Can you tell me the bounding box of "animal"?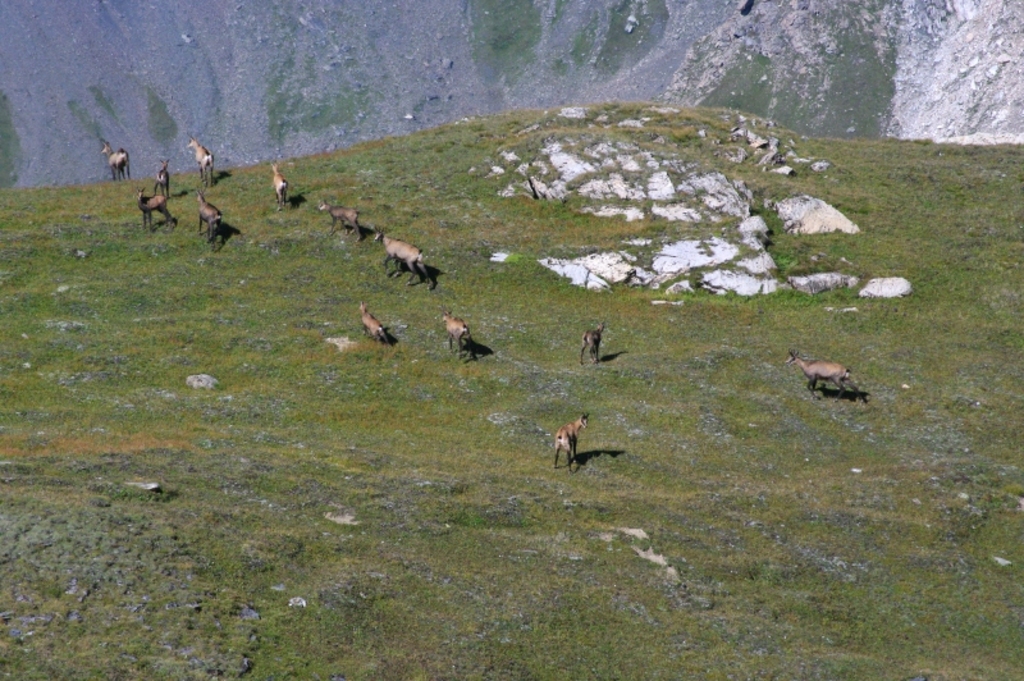
rect(370, 227, 434, 289).
